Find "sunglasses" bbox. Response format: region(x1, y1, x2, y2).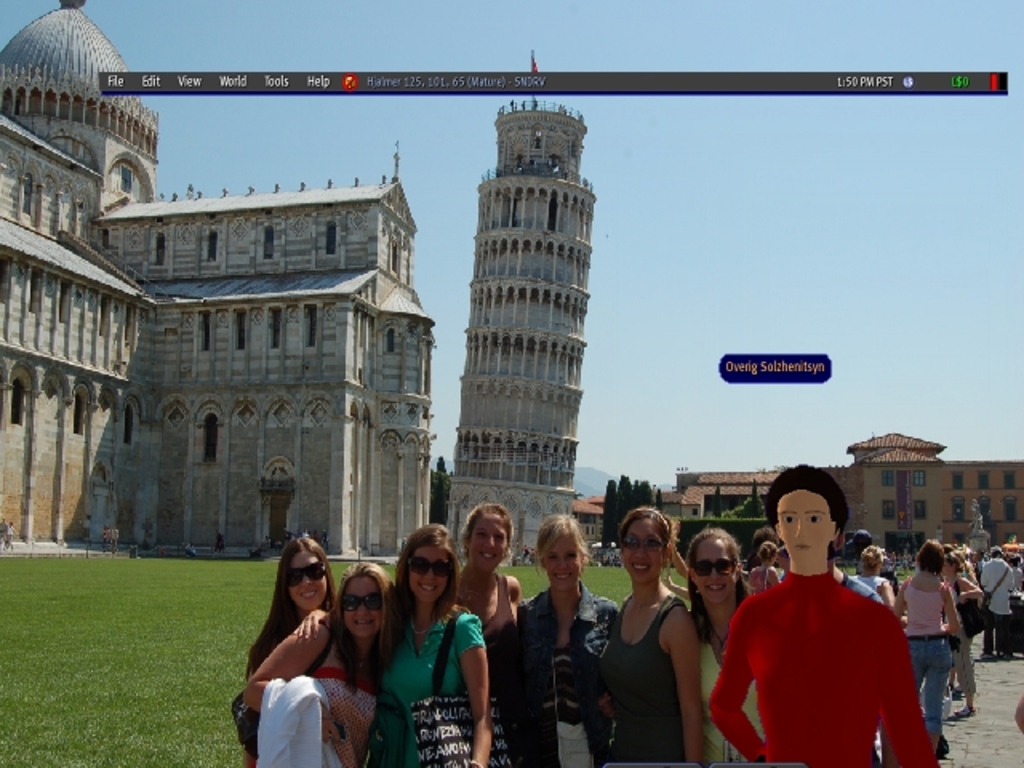
region(624, 533, 661, 554).
